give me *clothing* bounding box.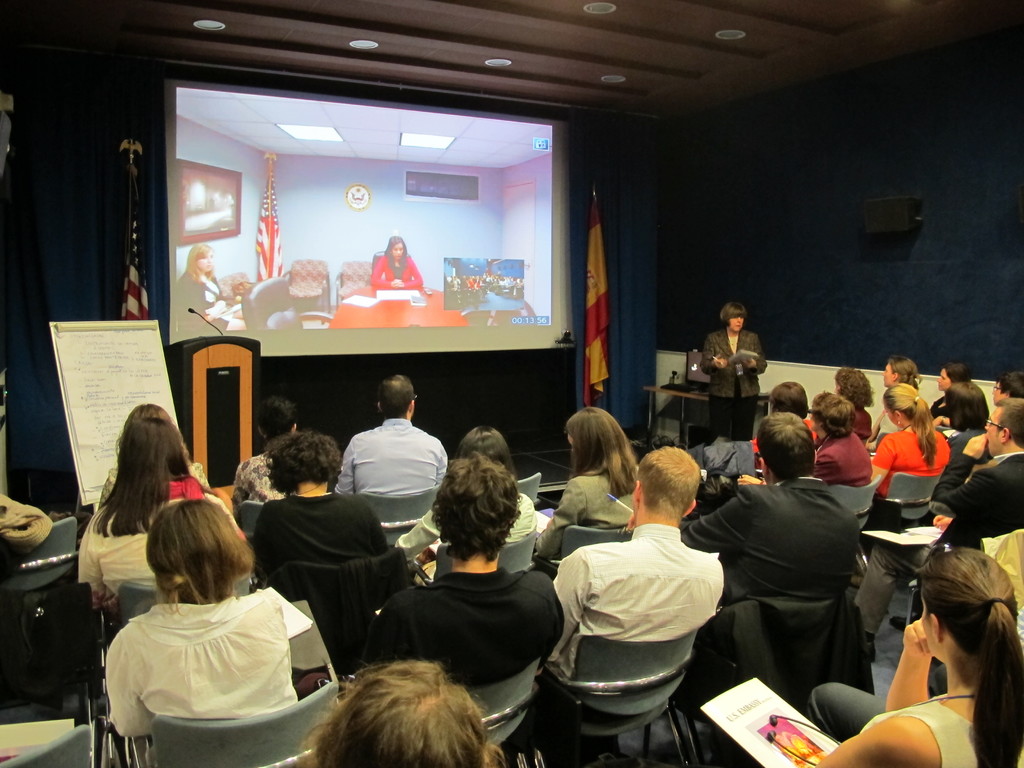
{"left": 881, "top": 426, "right": 959, "bottom": 473}.
